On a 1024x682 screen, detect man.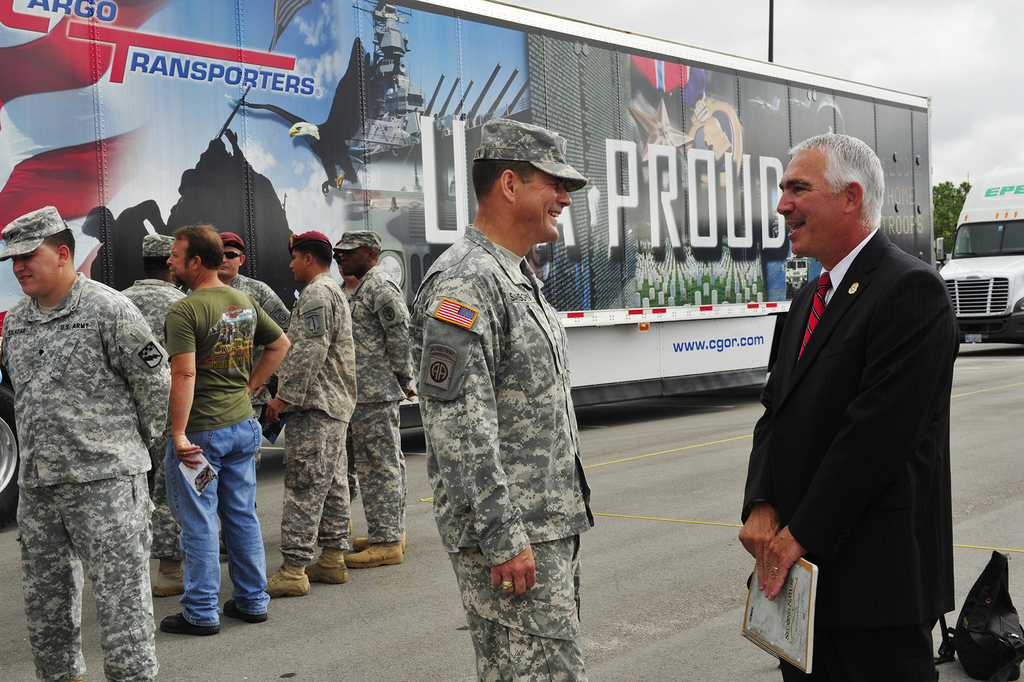
detection(253, 232, 362, 585).
